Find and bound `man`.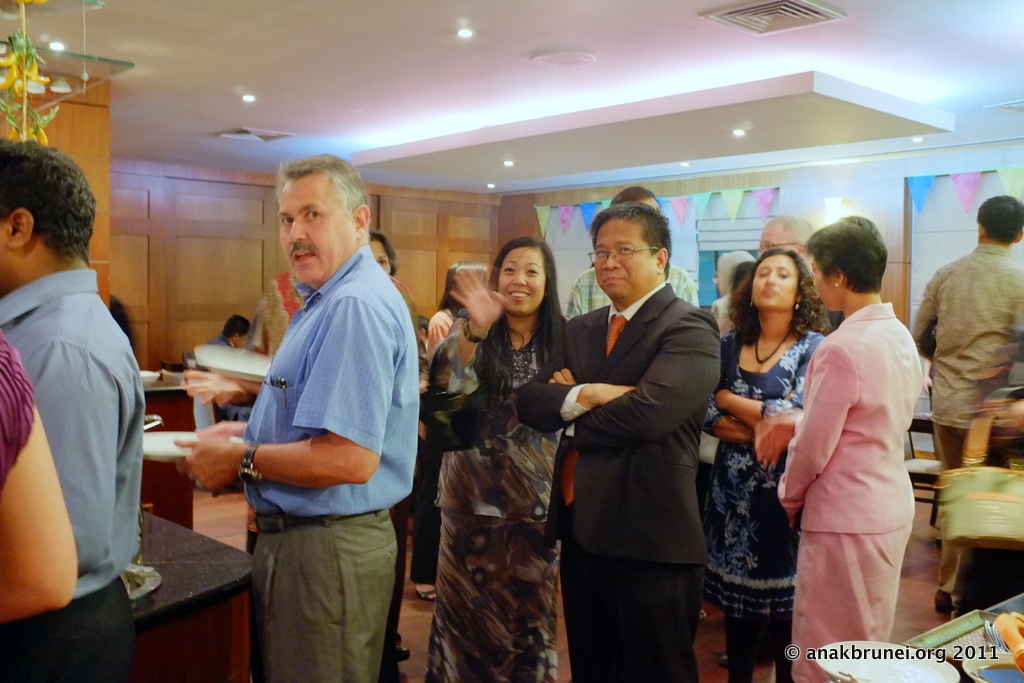
Bound: rect(0, 133, 145, 682).
